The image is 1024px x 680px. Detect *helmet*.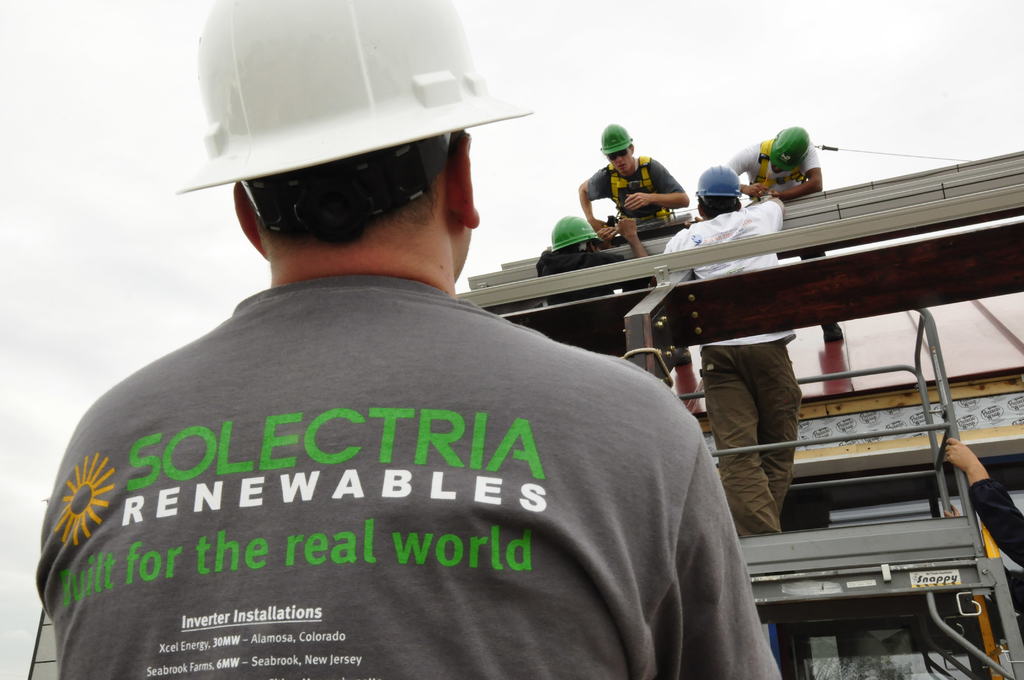
Detection: crop(767, 124, 818, 181).
